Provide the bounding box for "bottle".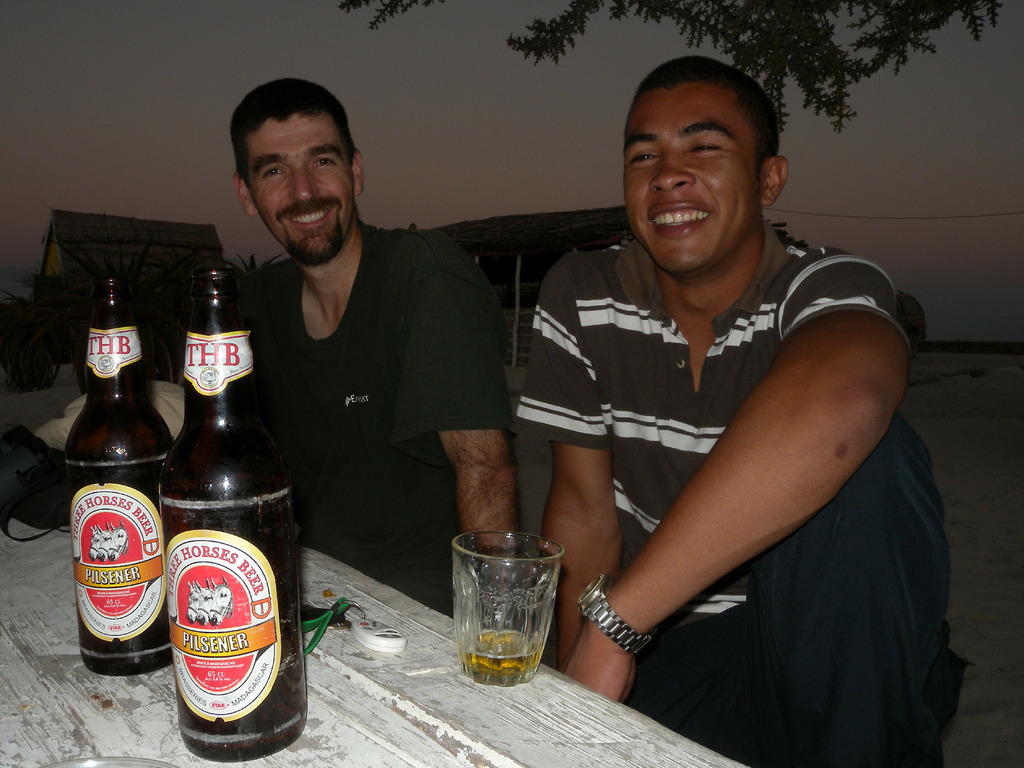
[left=63, top=270, right=171, bottom=679].
